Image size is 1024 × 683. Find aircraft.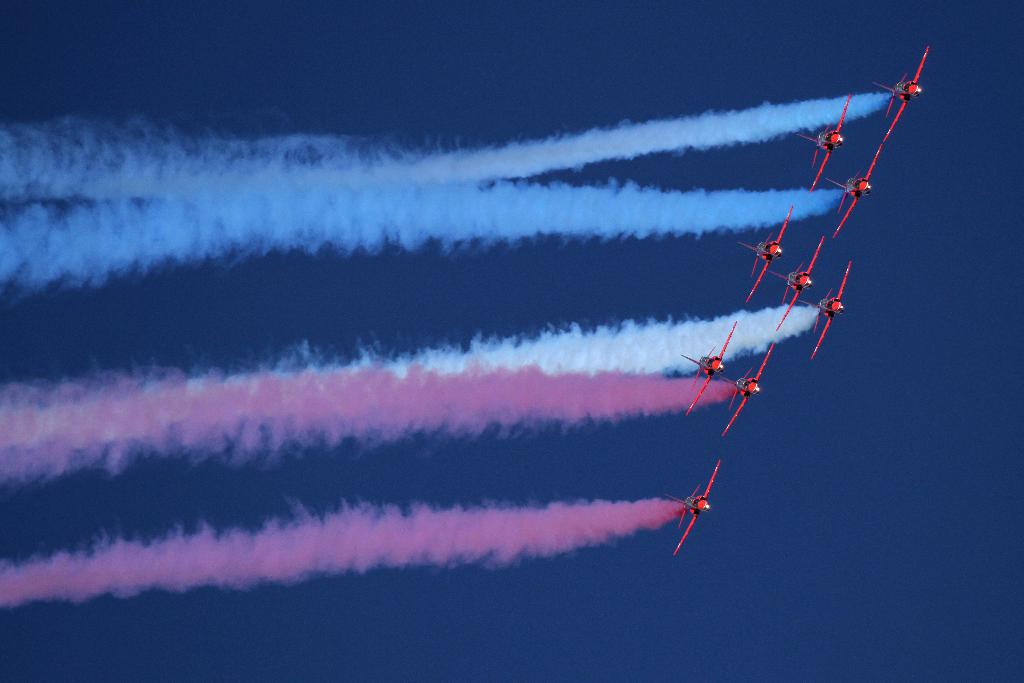
<bbox>821, 144, 883, 236</bbox>.
